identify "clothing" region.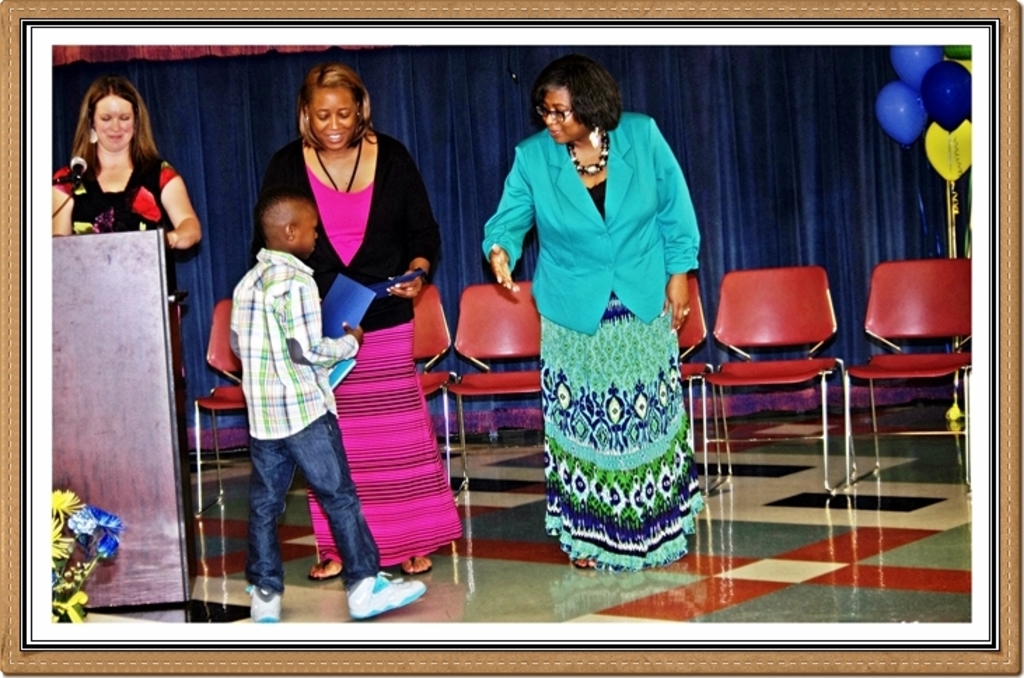
Region: [255,126,465,570].
